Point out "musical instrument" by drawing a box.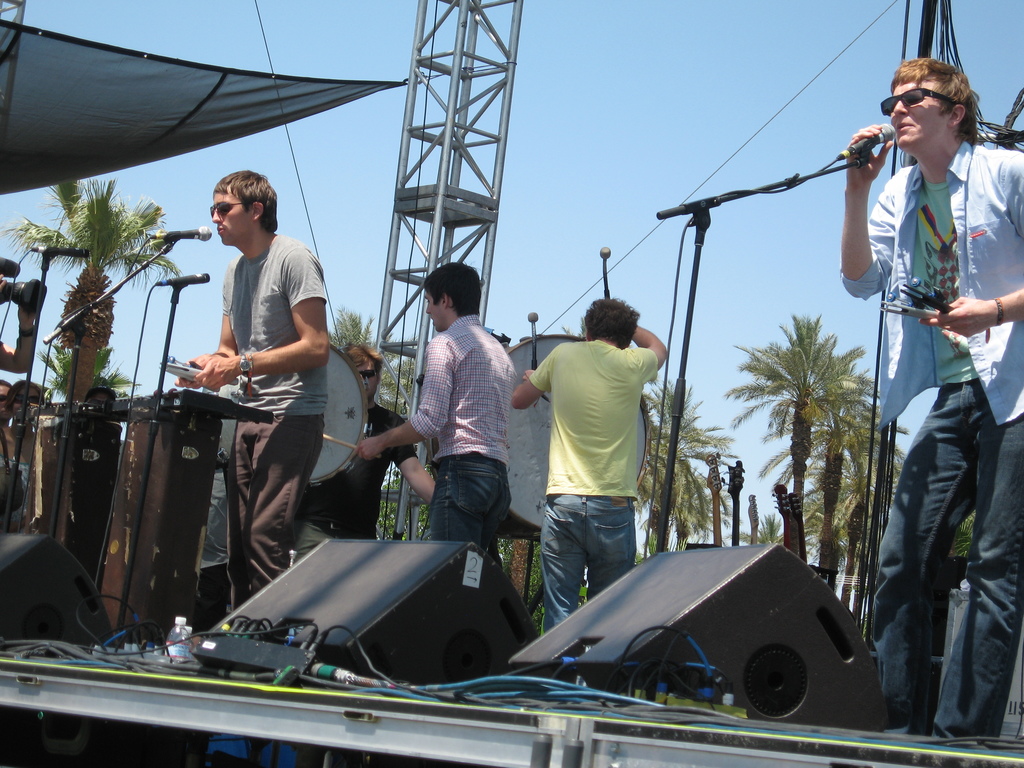
Rect(873, 280, 962, 338).
